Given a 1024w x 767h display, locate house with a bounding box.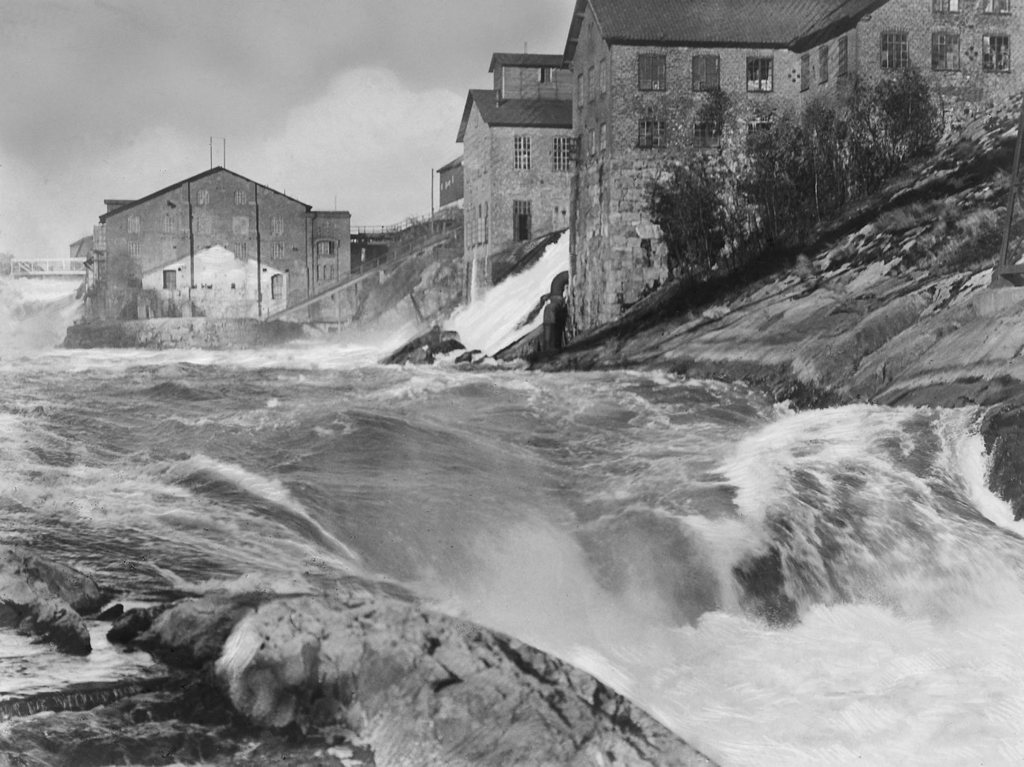
Located: bbox(460, 0, 1023, 348).
